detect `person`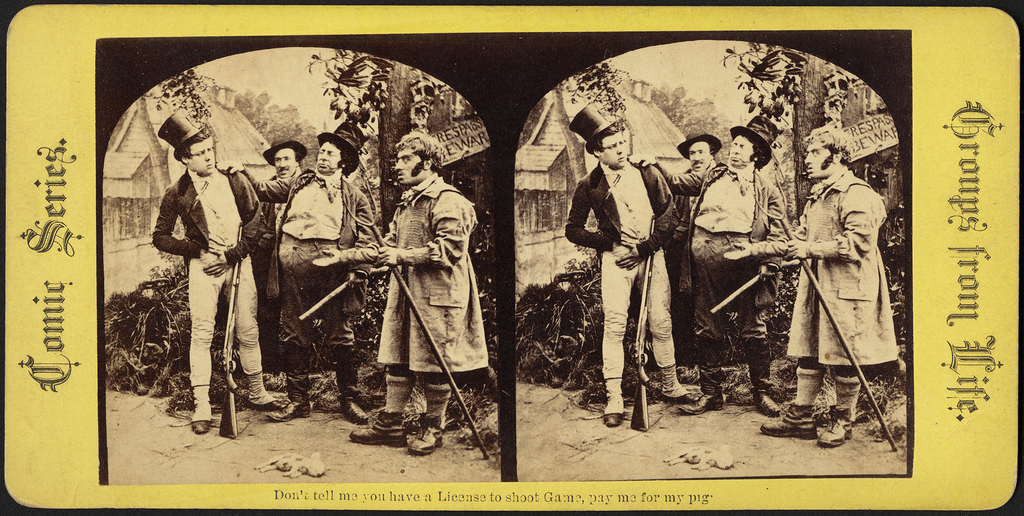
x1=563, y1=104, x2=692, y2=430
